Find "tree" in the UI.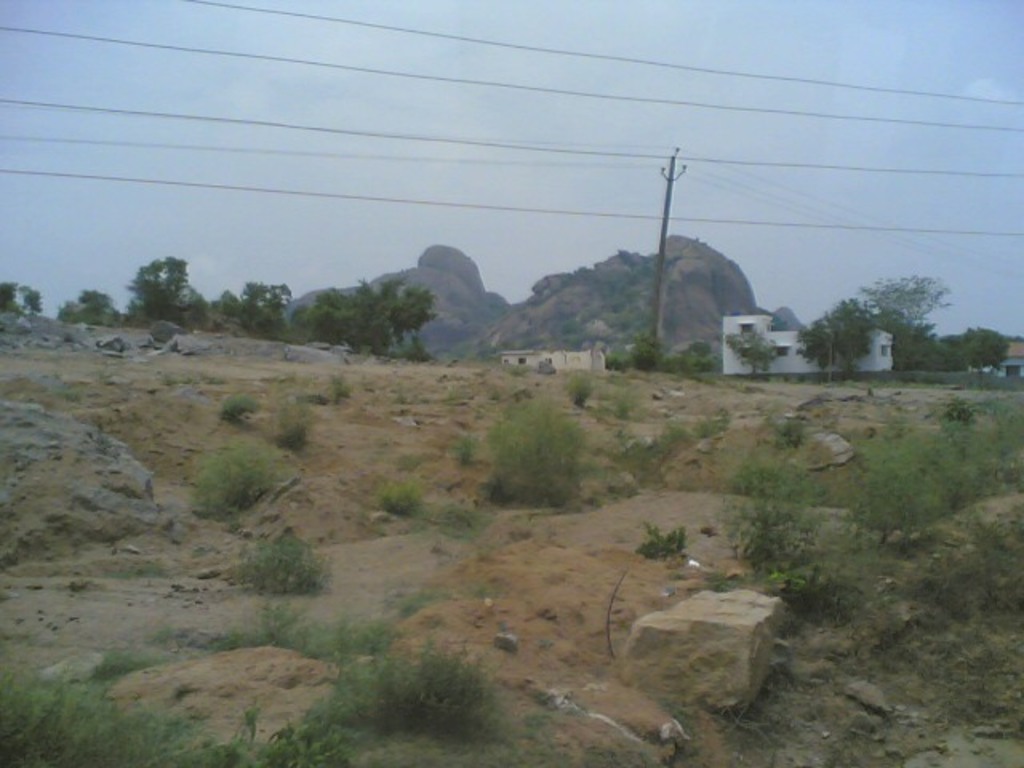
UI element at locate(312, 280, 342, 320).
